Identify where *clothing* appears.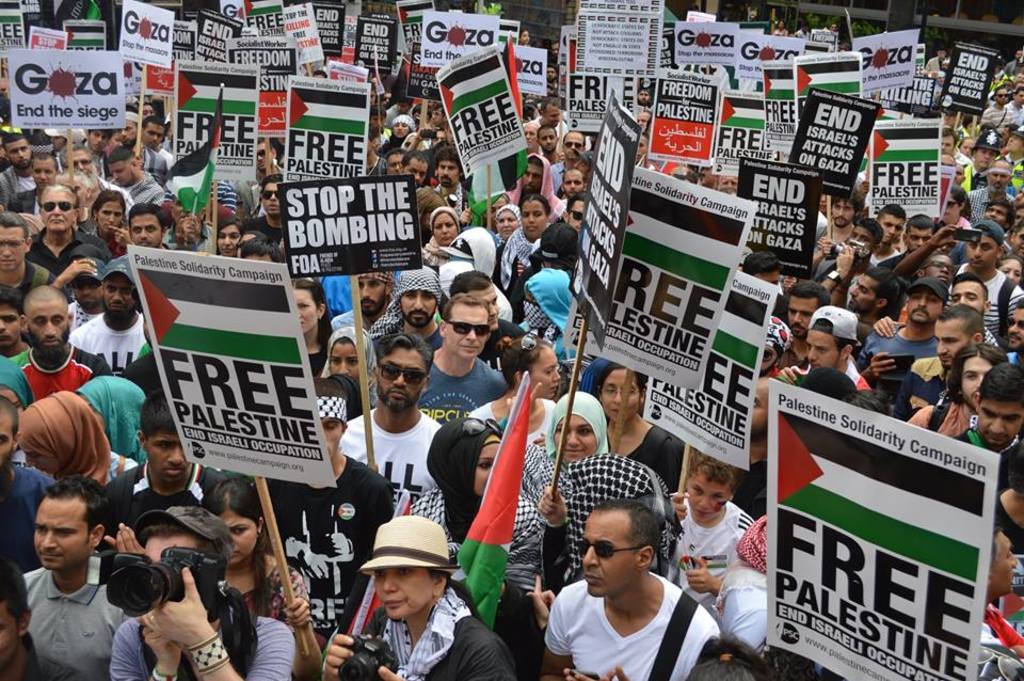
Appears at 855 330 944 363.
